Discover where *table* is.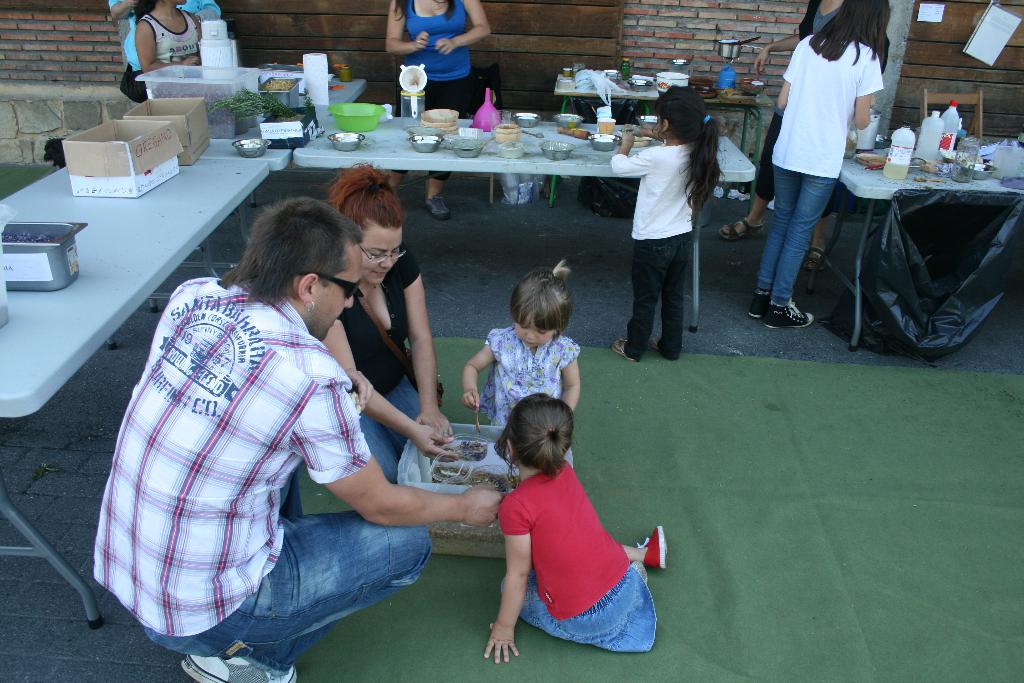
Discovered at Rect(0, 162, 271, 630).
